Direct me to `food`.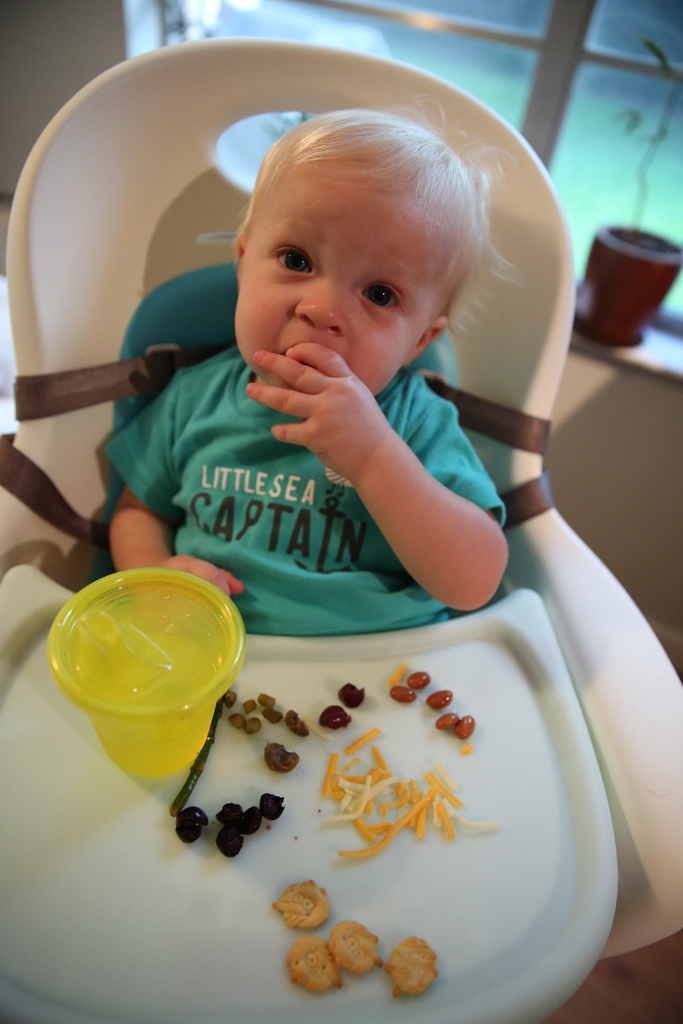
Direction: x1=386, y1=941, x2=451, y2=999.
